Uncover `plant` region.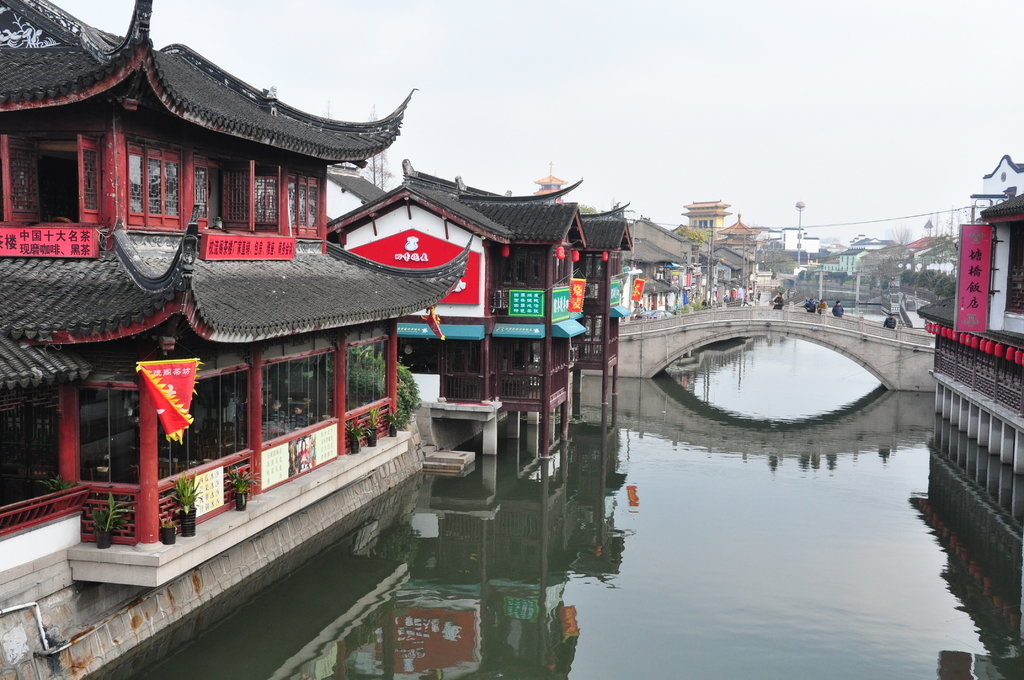
Uncovered: bbox=(170, 471, 204, 515).
